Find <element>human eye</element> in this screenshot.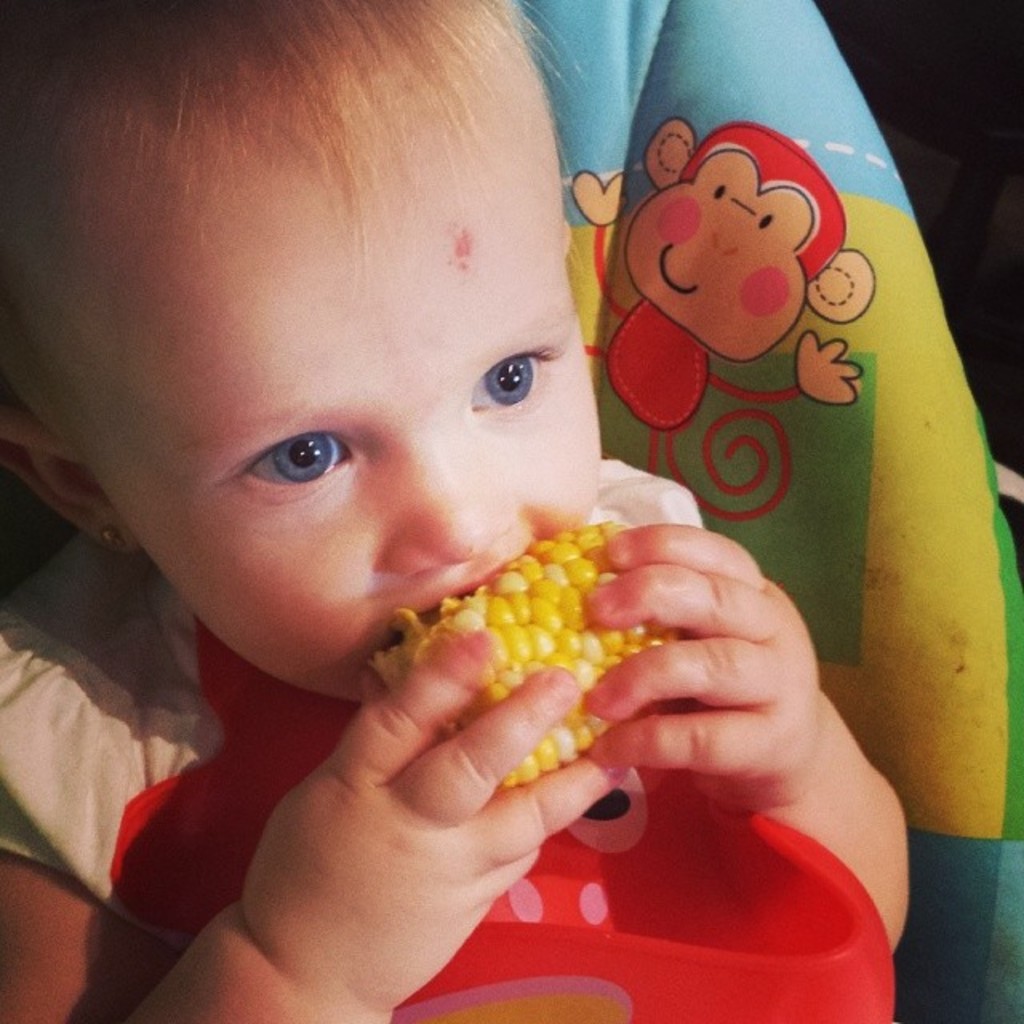
The bounding box for <element>human eye</element> is left=202, top=421, right=362, bottom=504.
